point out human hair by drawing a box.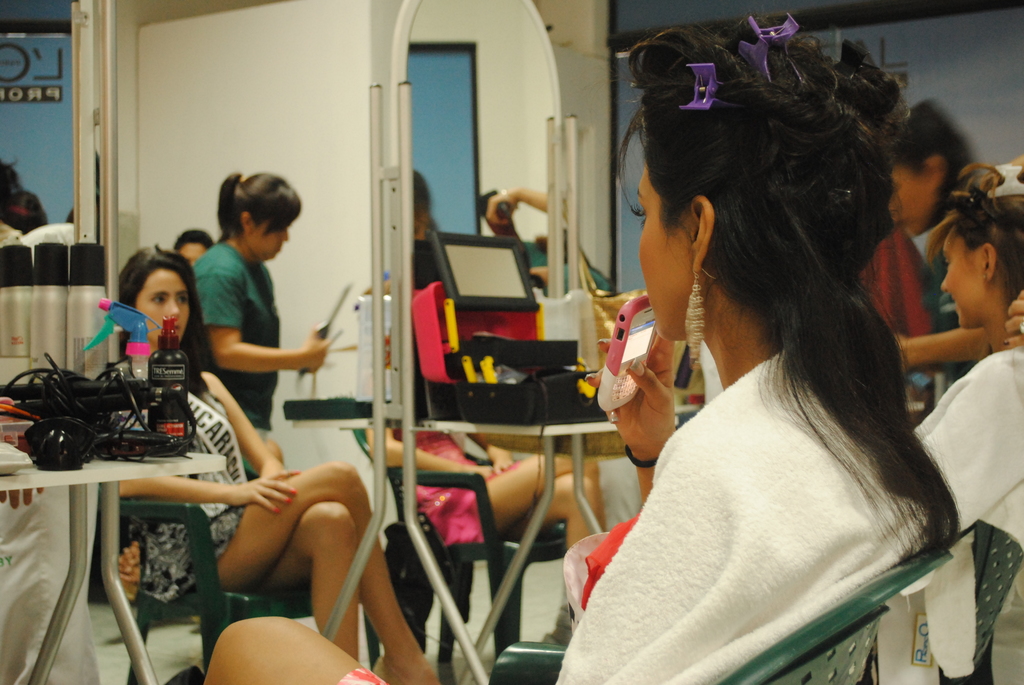
{"left": 173, "top": 230, "right": 217, "bottom": 253}.
